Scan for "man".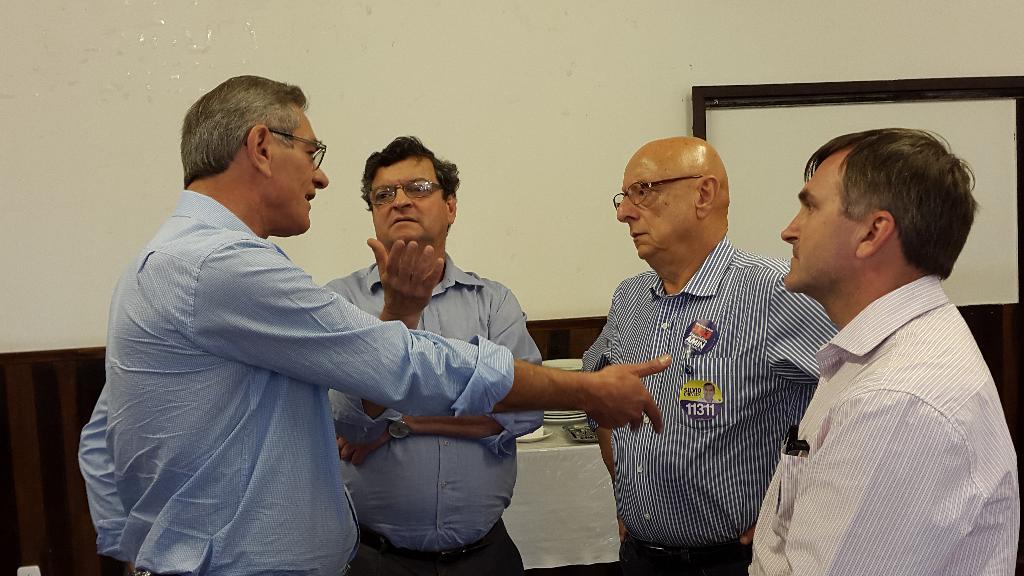
Scan result: (x1=580, y1=136, x2=836, y2=575).
